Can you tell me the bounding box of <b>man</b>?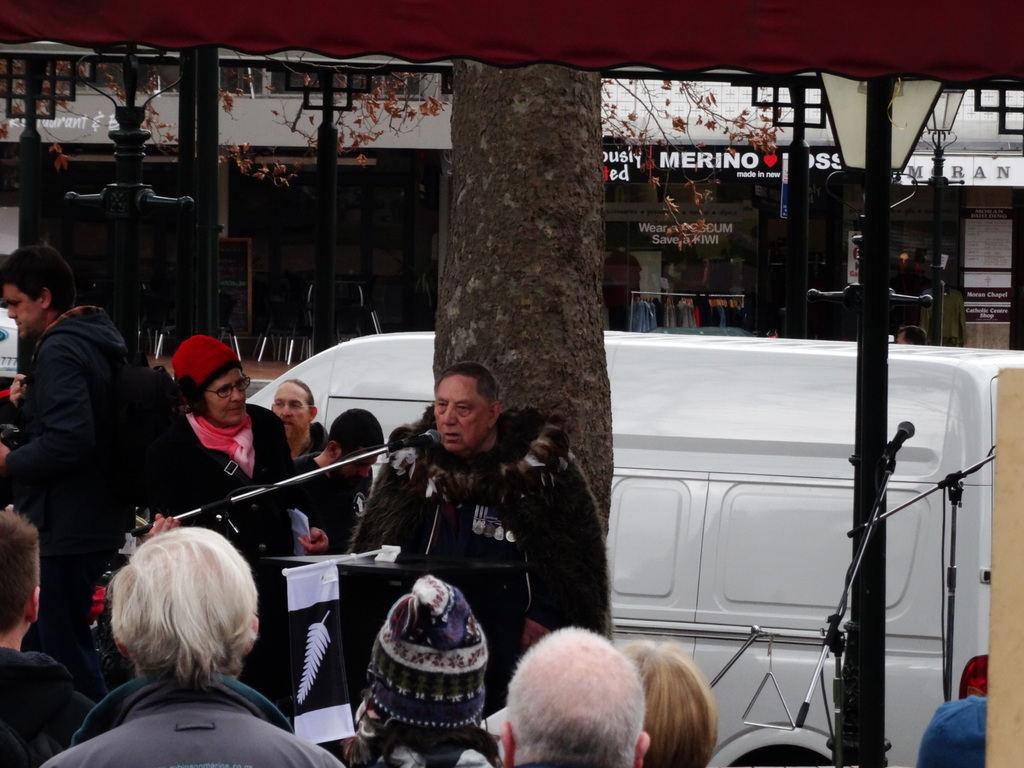
select_region(502, 626, 646, 767).
